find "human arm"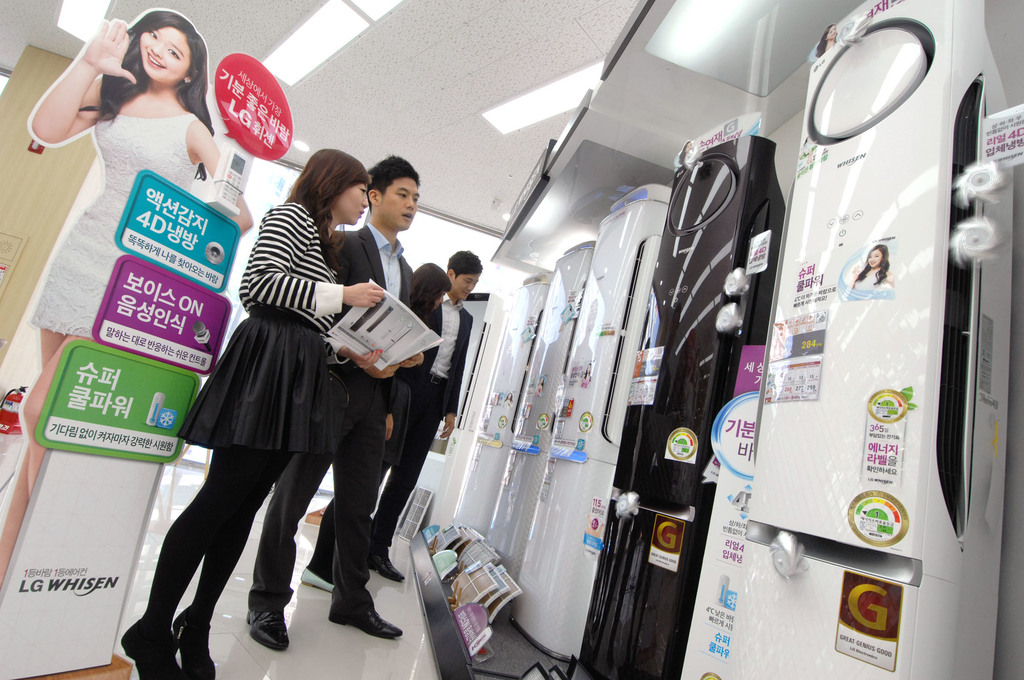
(385,387,396,442)
